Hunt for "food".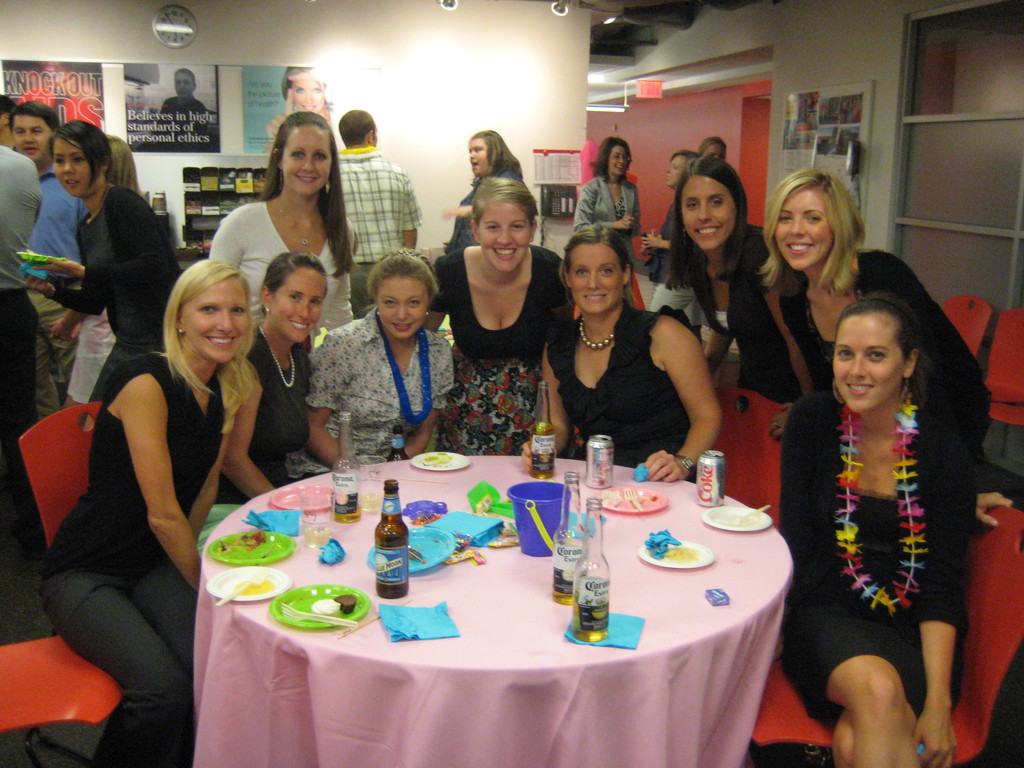
Hunted down at x1=234, y1=579, x2=276, y2=596.
